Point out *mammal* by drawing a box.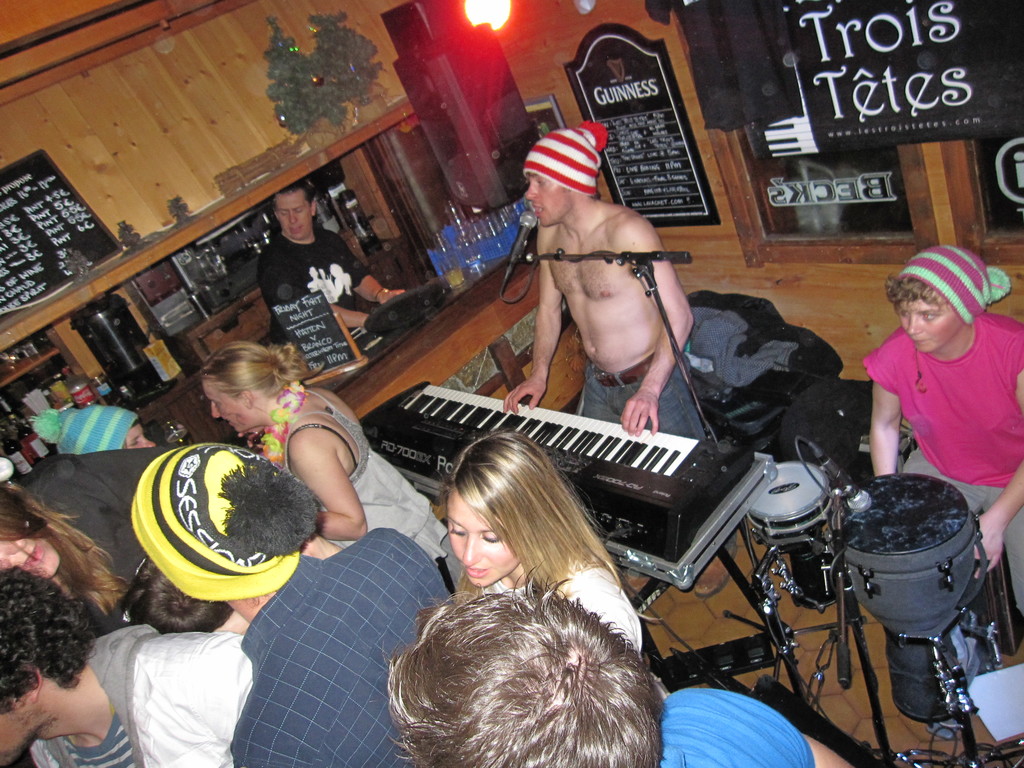
bbox=(367, 445, 678, 756).
